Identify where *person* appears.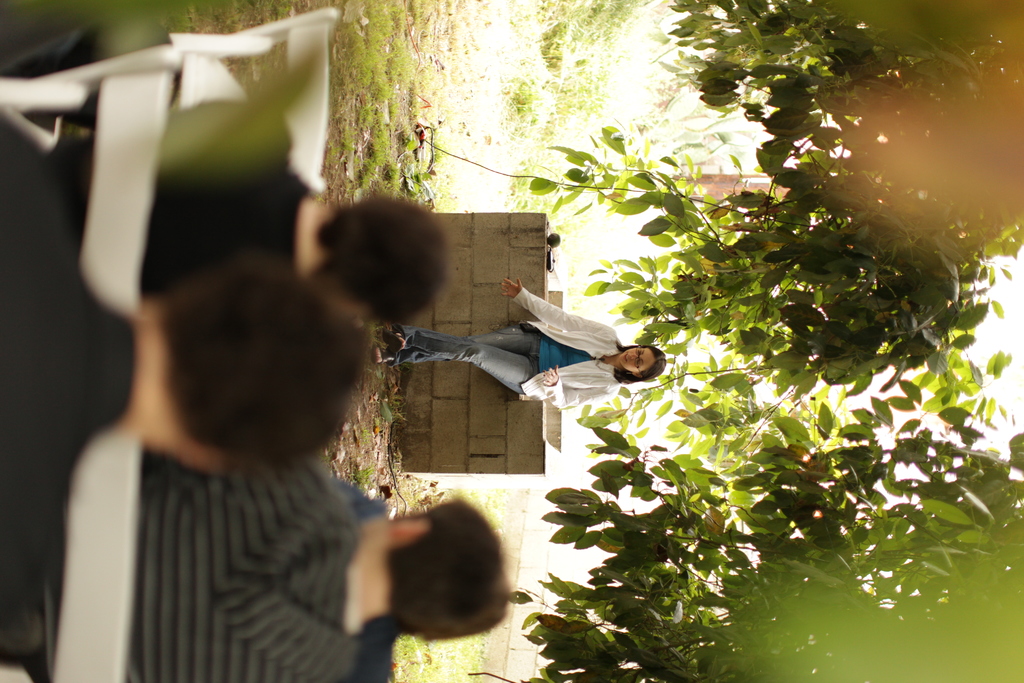
Appears at x1=0, y1=451, x2=509, y2=682.
